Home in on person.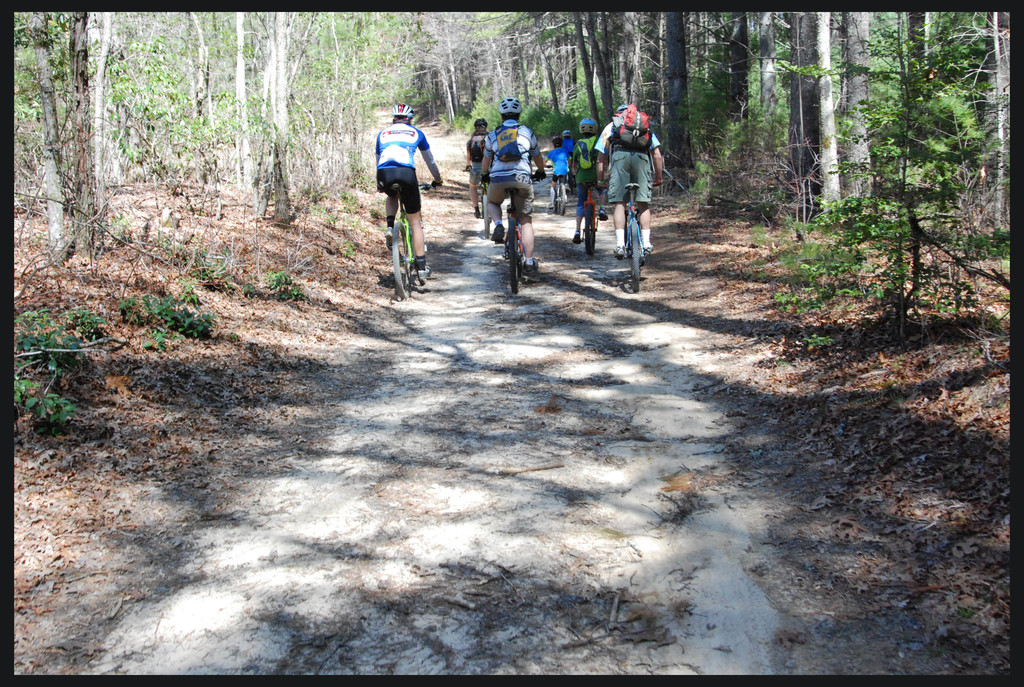
Homed in at region(377, 102, 444, 279).
